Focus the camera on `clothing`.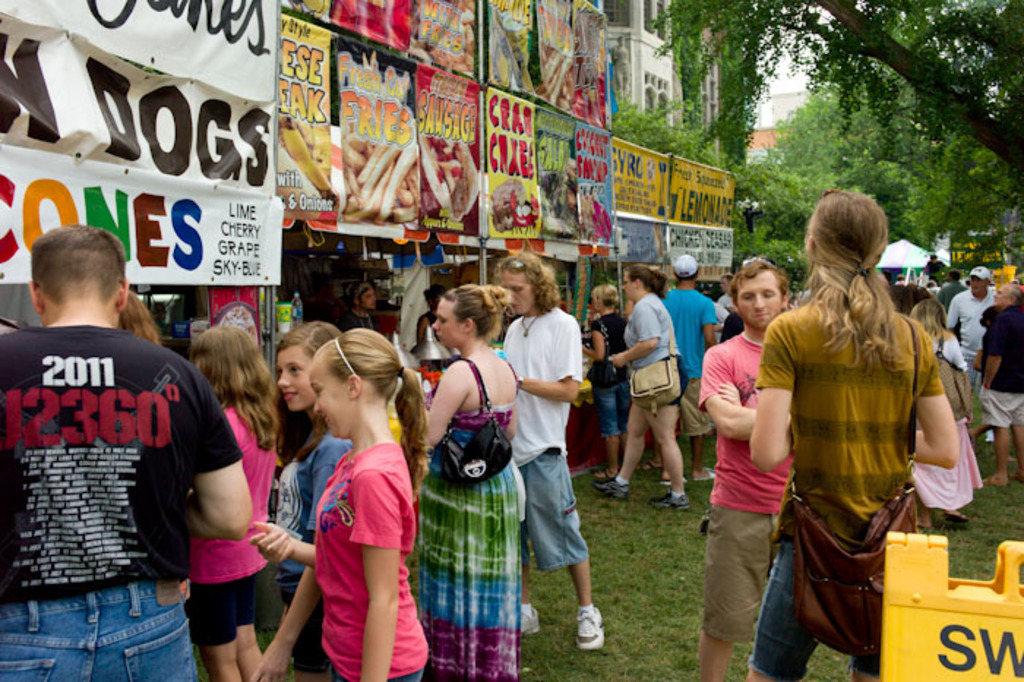
Focus region: bbox=(415, 309, 448, 345).
